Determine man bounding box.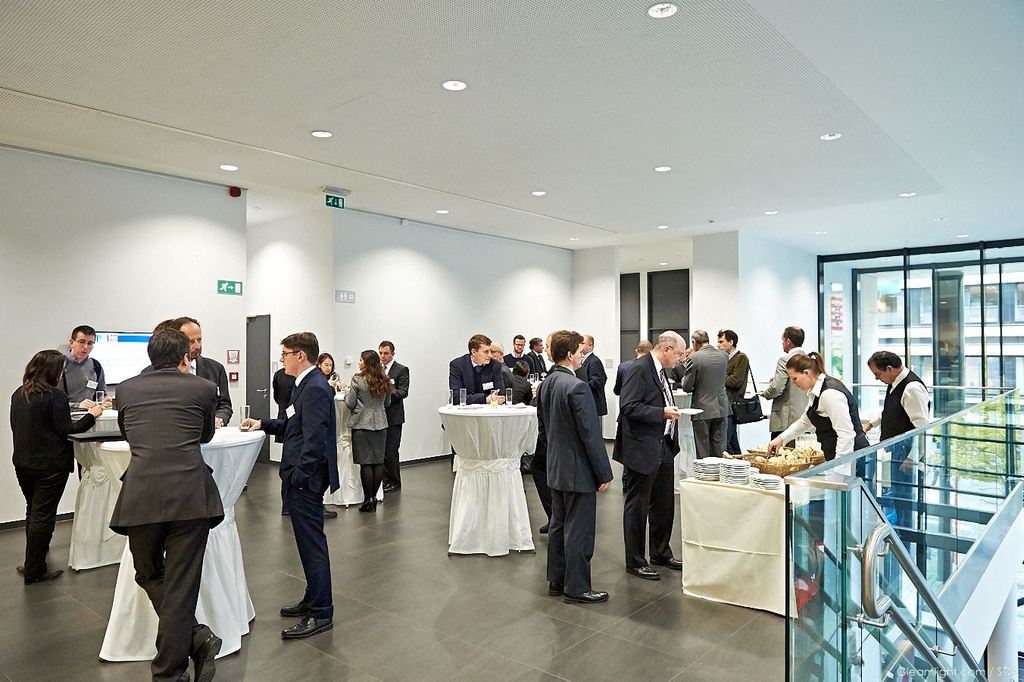
Determined: detection(276, 370, 292, 472).
